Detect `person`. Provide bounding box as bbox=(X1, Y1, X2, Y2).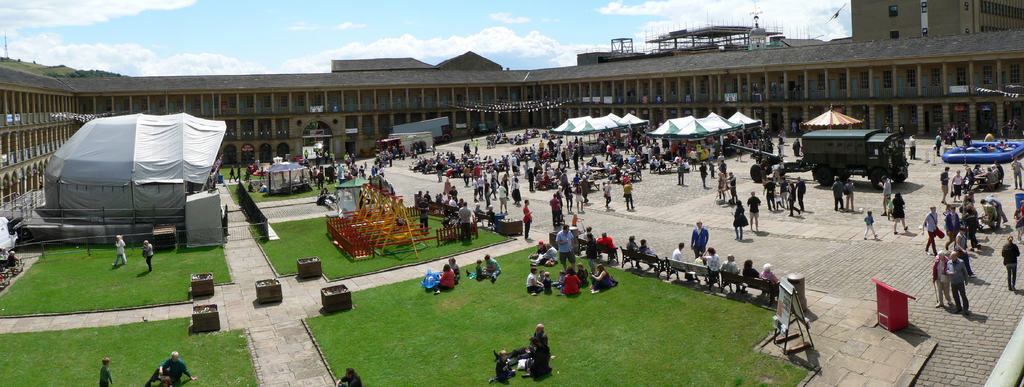
bbox=(876, 175, 894, 214).
